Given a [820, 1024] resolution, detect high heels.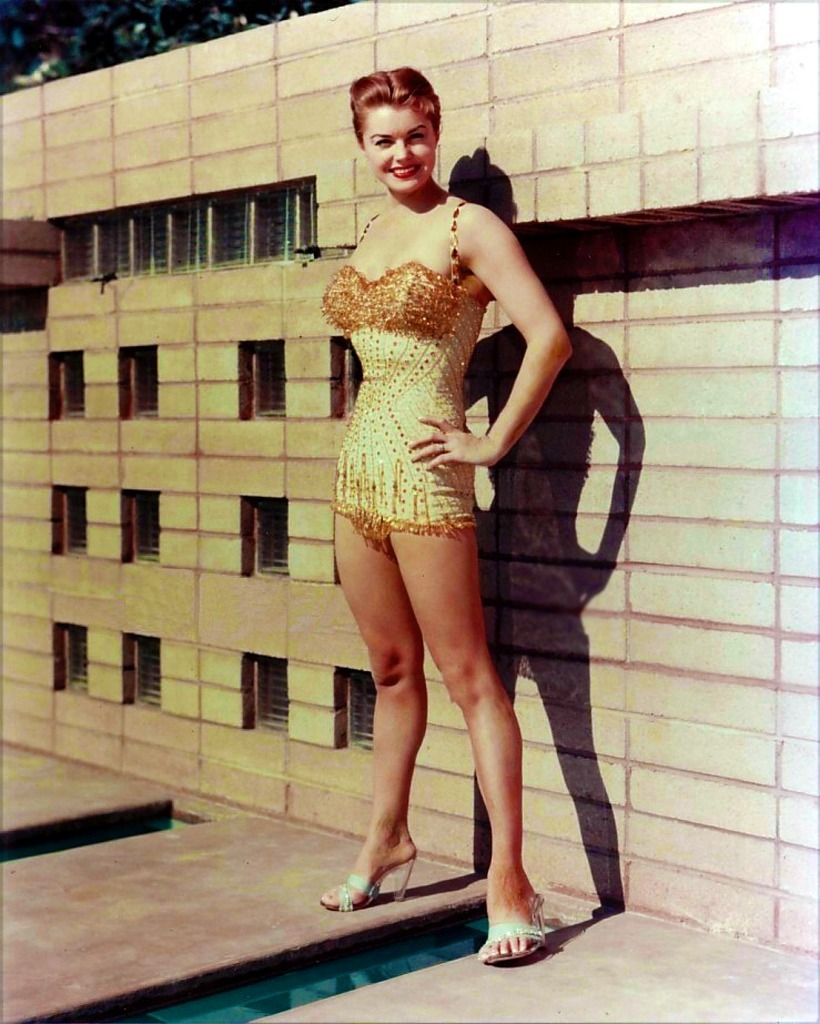
bbox=[480, 859, 580, 955].
